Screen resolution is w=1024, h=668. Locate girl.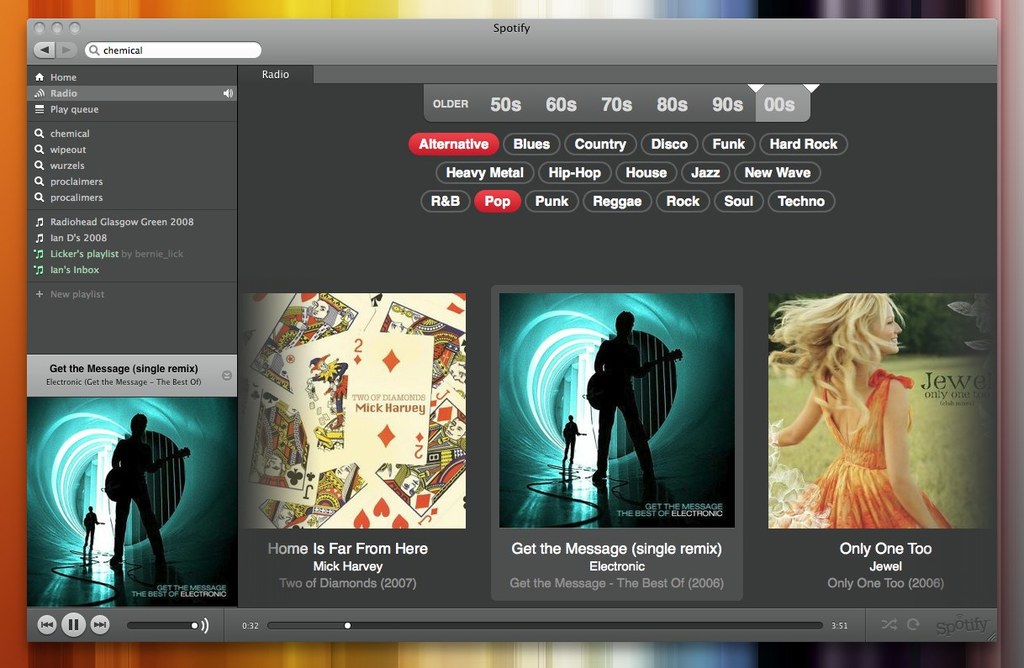
<box>768,287,962,537</box>.
